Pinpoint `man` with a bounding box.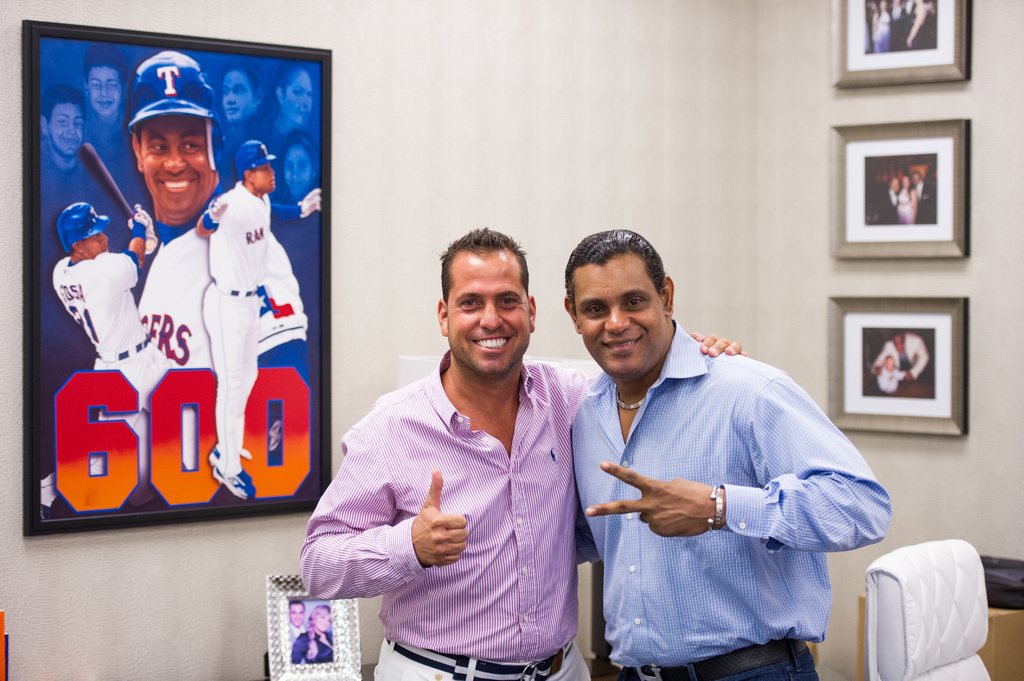
bbox=(35, 79, 76, 189).
